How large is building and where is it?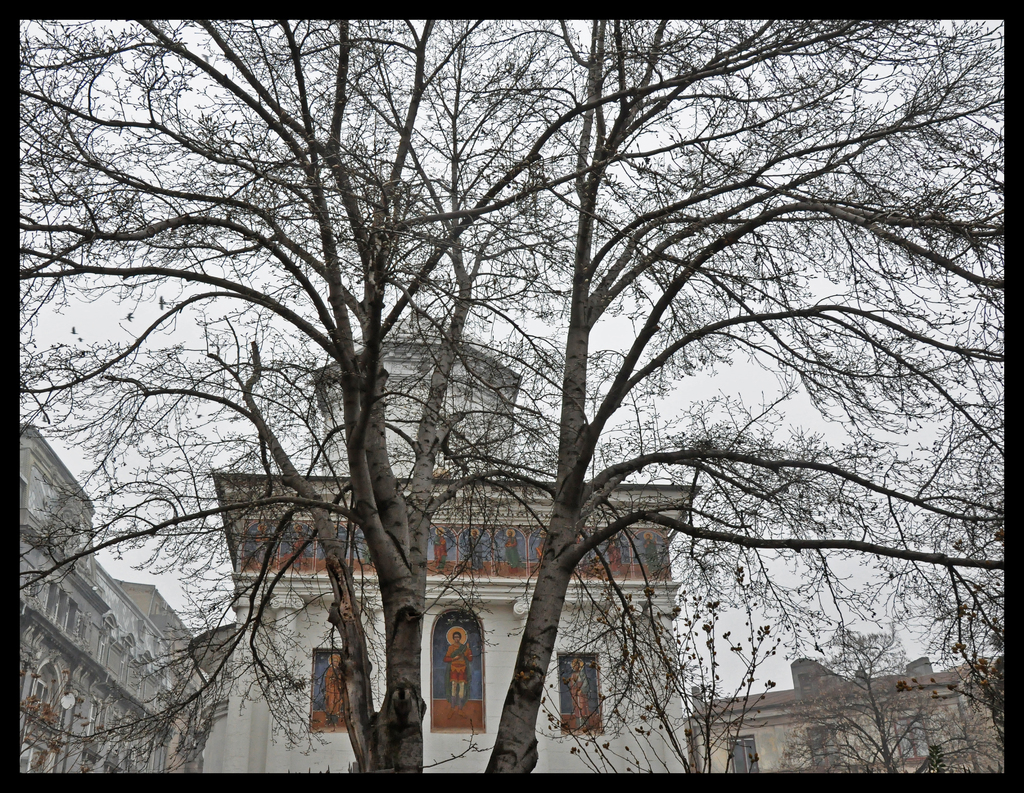
Bounding box: BBox(691, 656, 1004, 771).
